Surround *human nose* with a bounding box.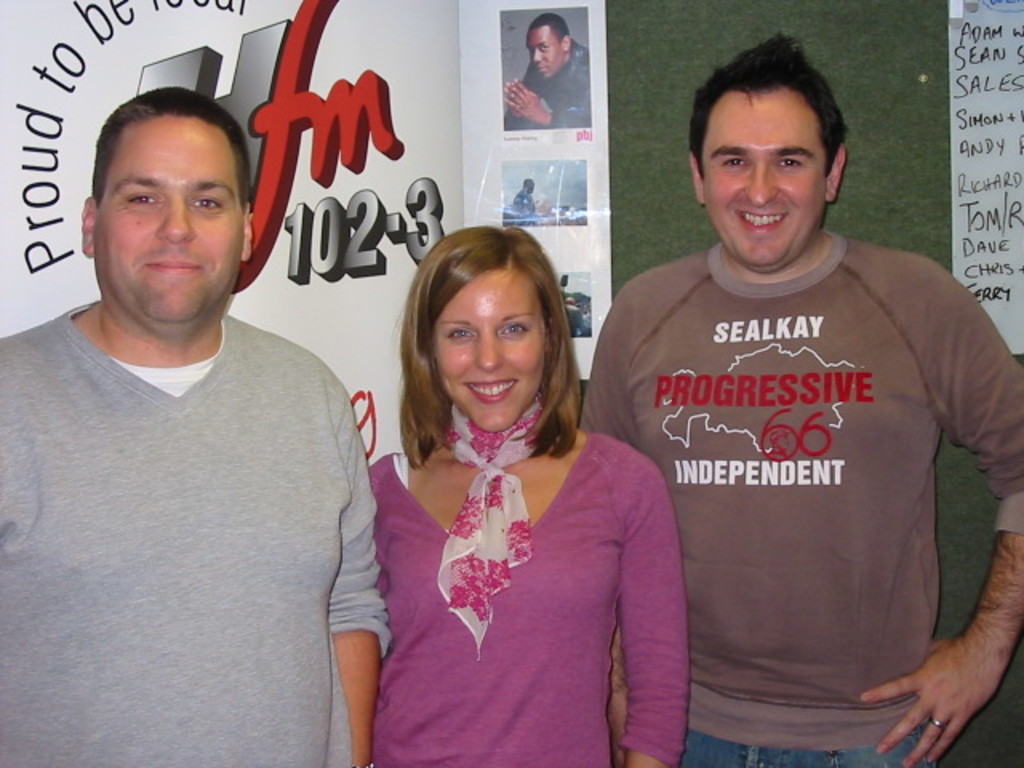
crop(734, 158, 781, 208).
